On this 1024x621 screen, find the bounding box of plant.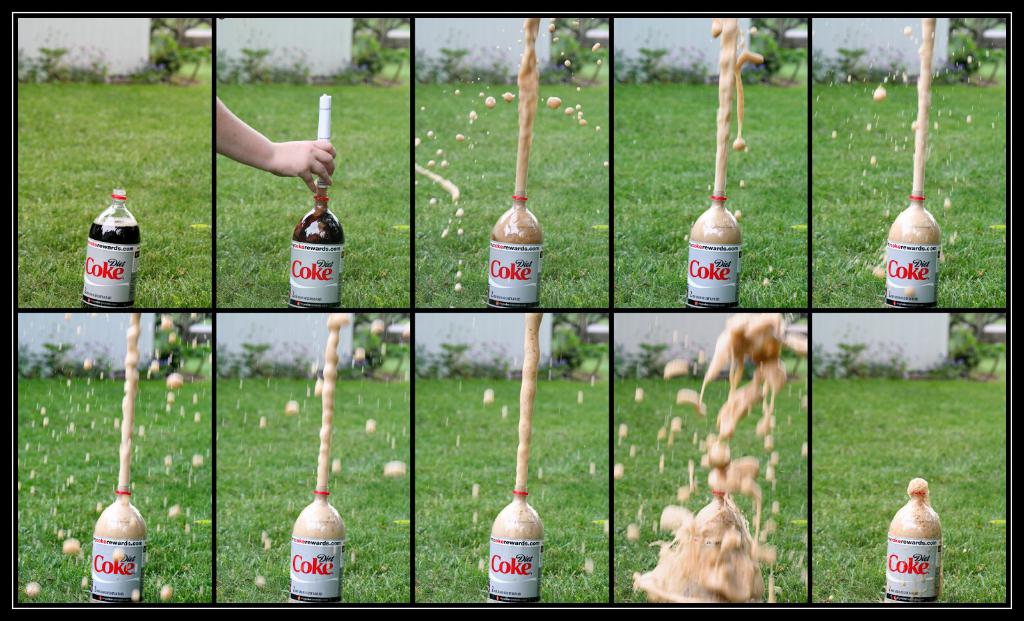
Bounding box: box=[216, 42, 316, 83].
